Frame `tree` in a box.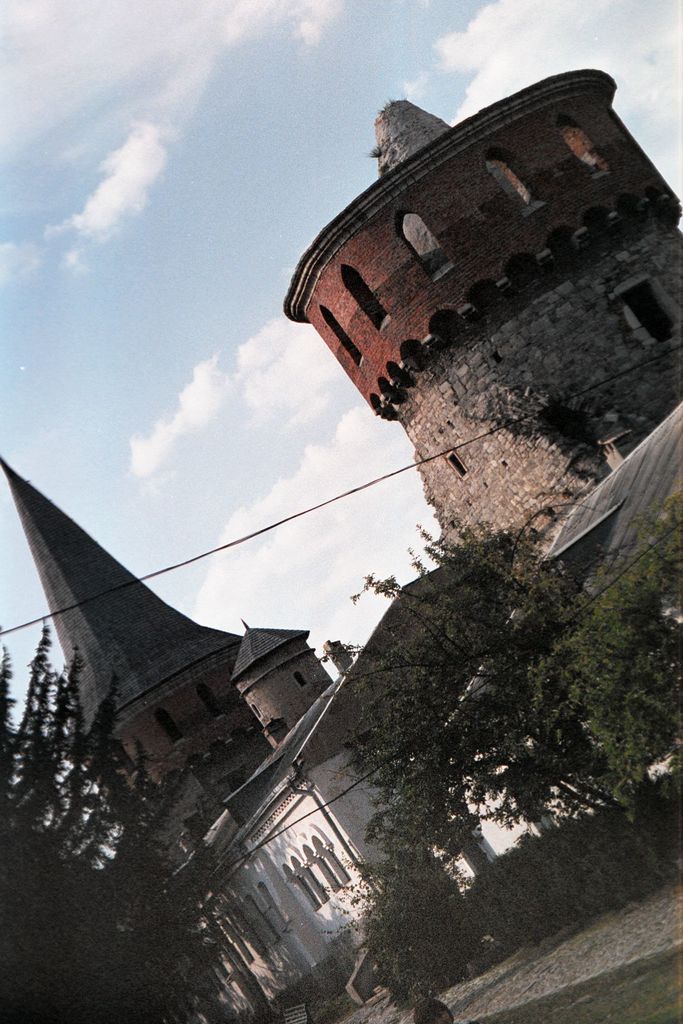
box=[0, 606, 260, 1022].
